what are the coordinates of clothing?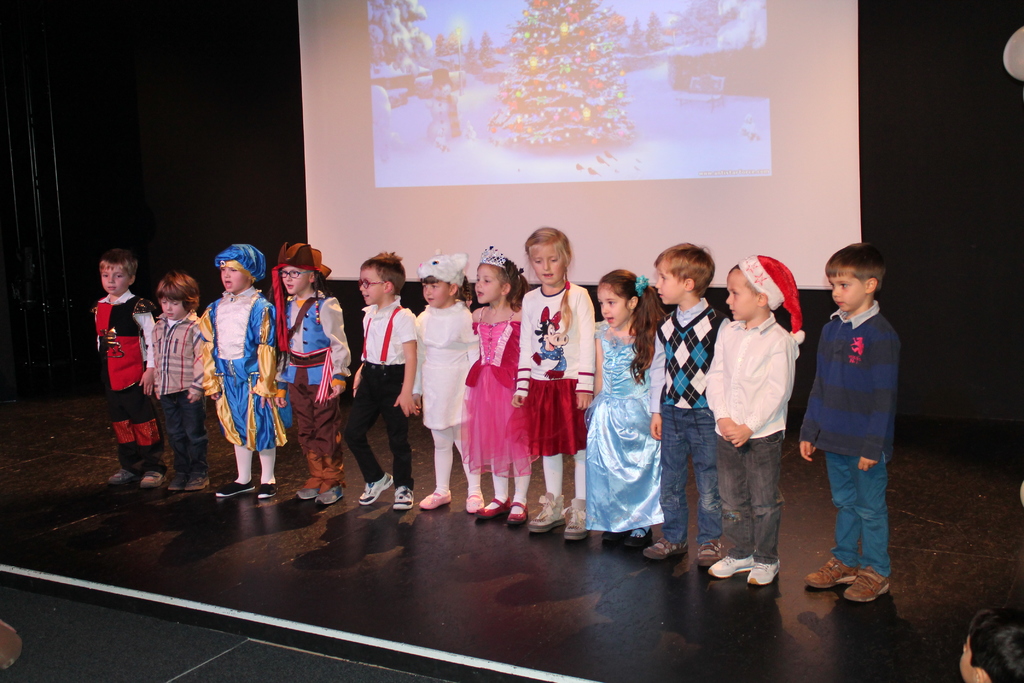
463, 315, 524, 475.
